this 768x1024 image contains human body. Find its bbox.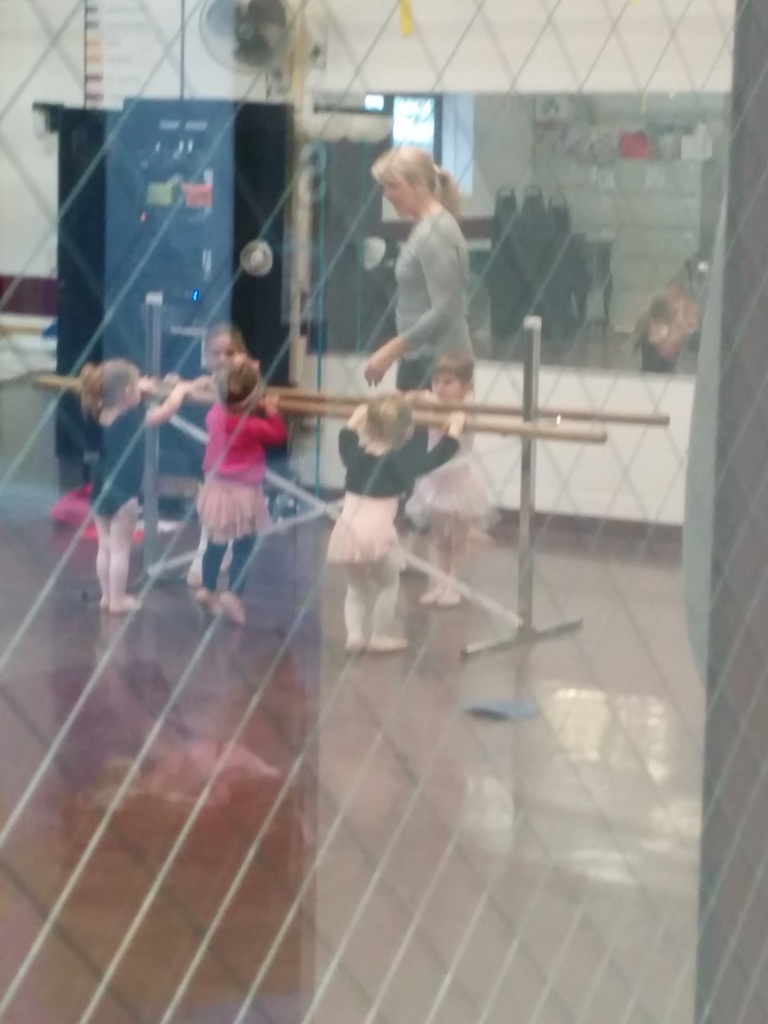
(95, 381, 191, 615).
